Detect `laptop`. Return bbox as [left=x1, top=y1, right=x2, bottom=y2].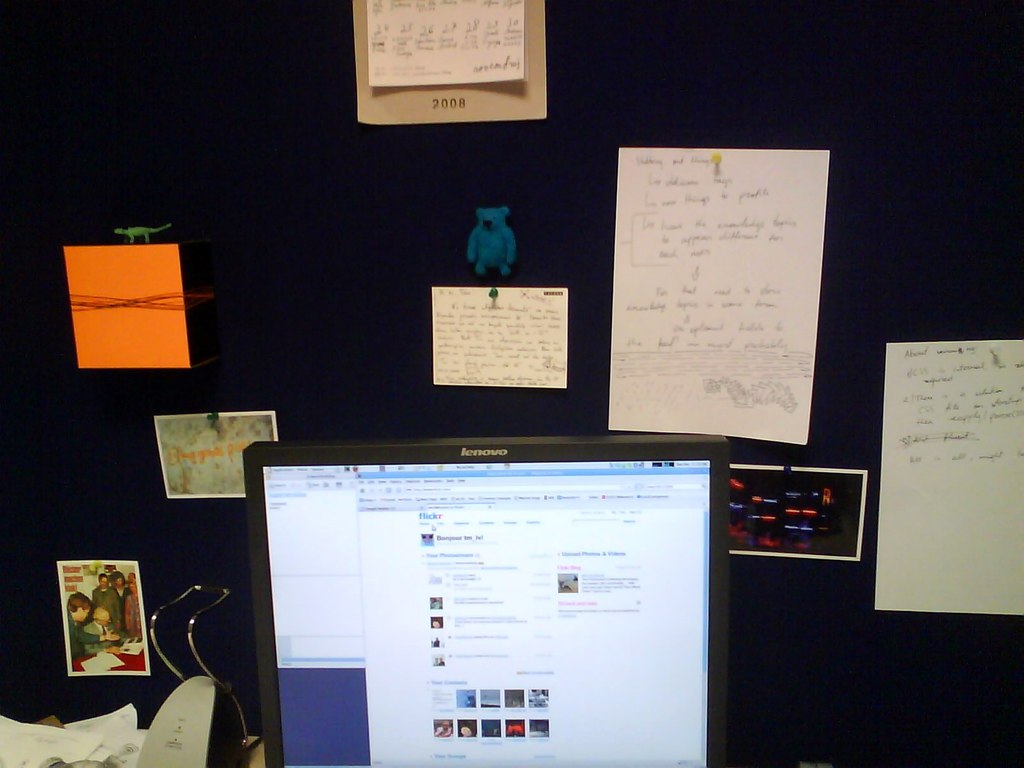
[left=228, top=446, right=719, bottom=765].
